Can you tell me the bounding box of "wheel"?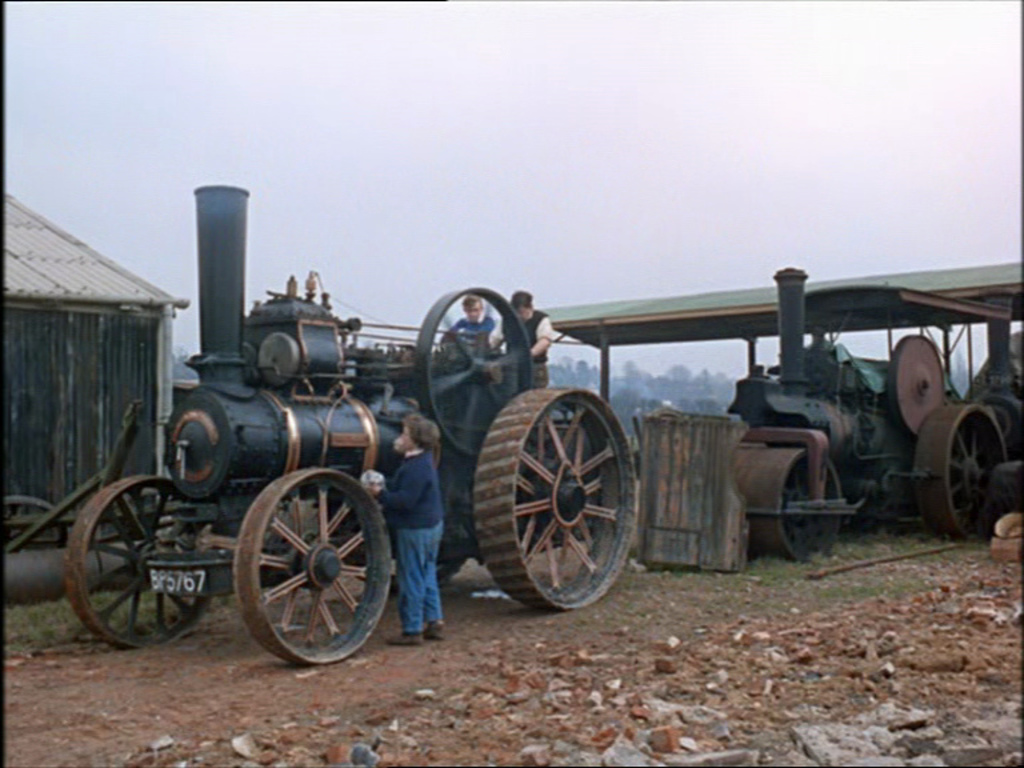
region(913, 399, 1013, 537).
